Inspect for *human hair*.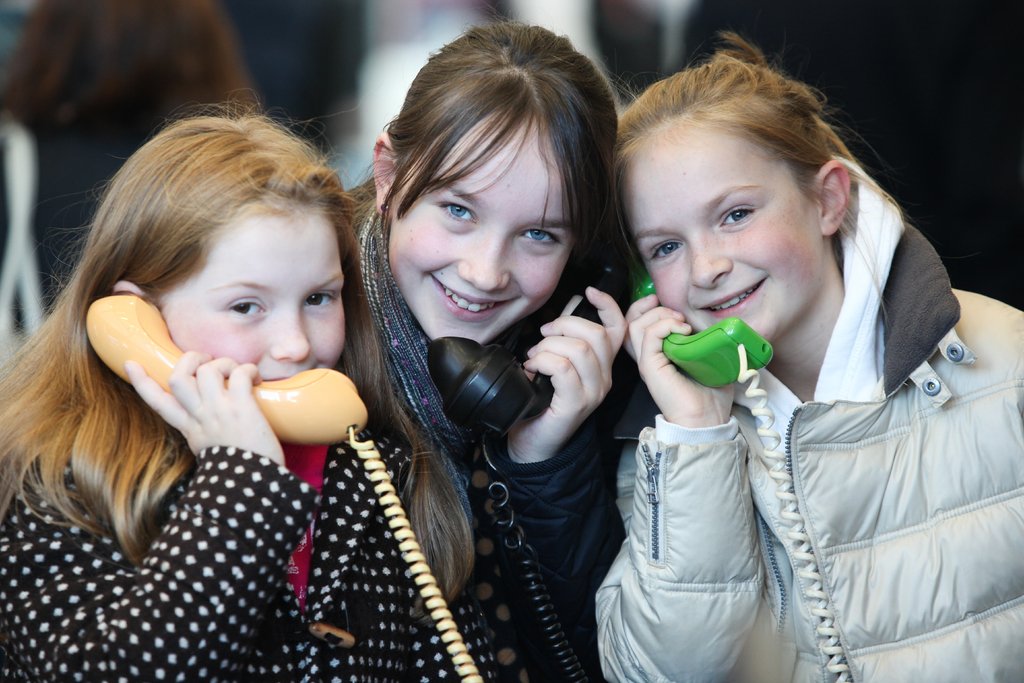
Inspection: left=0, top=103, right=480, bottom=621.
